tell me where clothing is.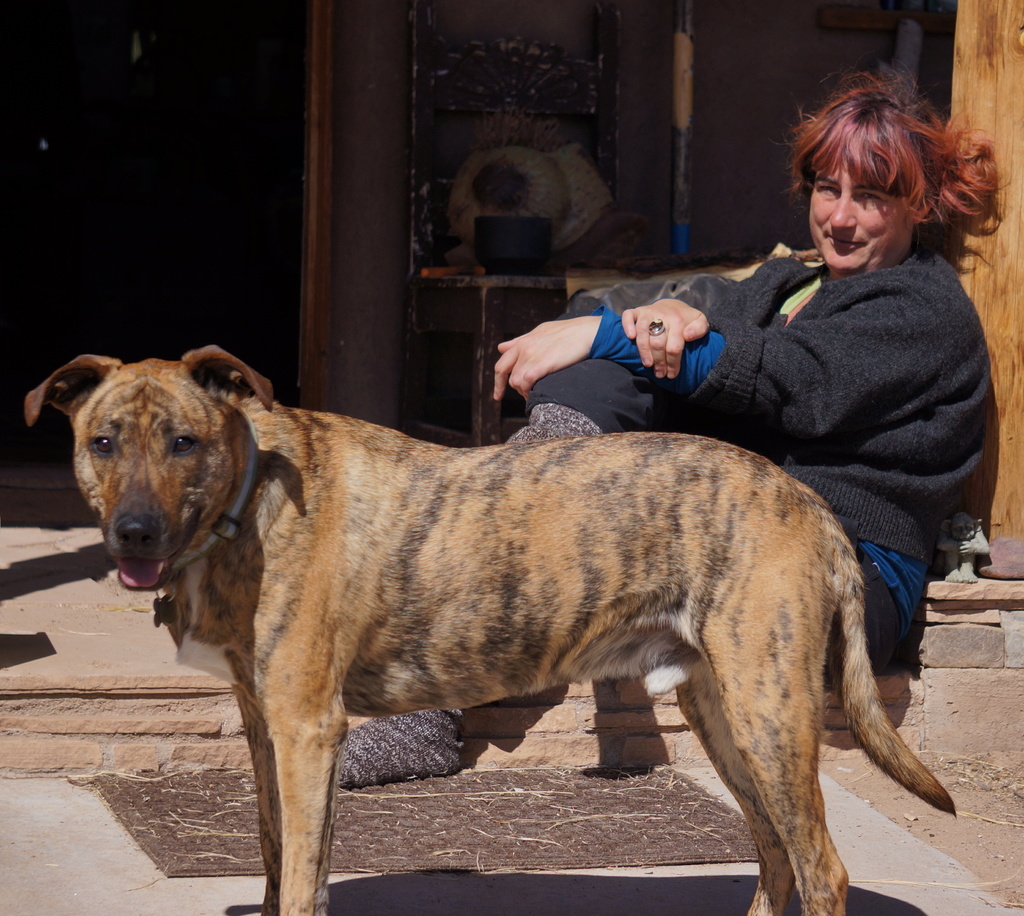
clothing is at 532, 255, 998, 665.
